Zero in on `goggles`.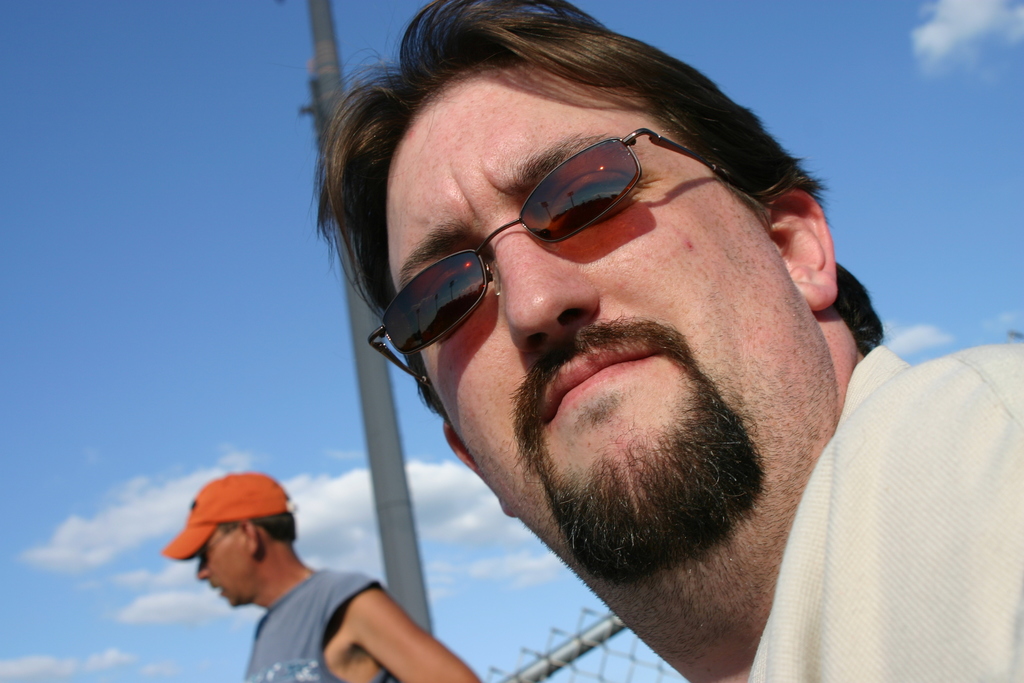
Zeroed in: x1=367 y1=128 x2=756 y2=409.
